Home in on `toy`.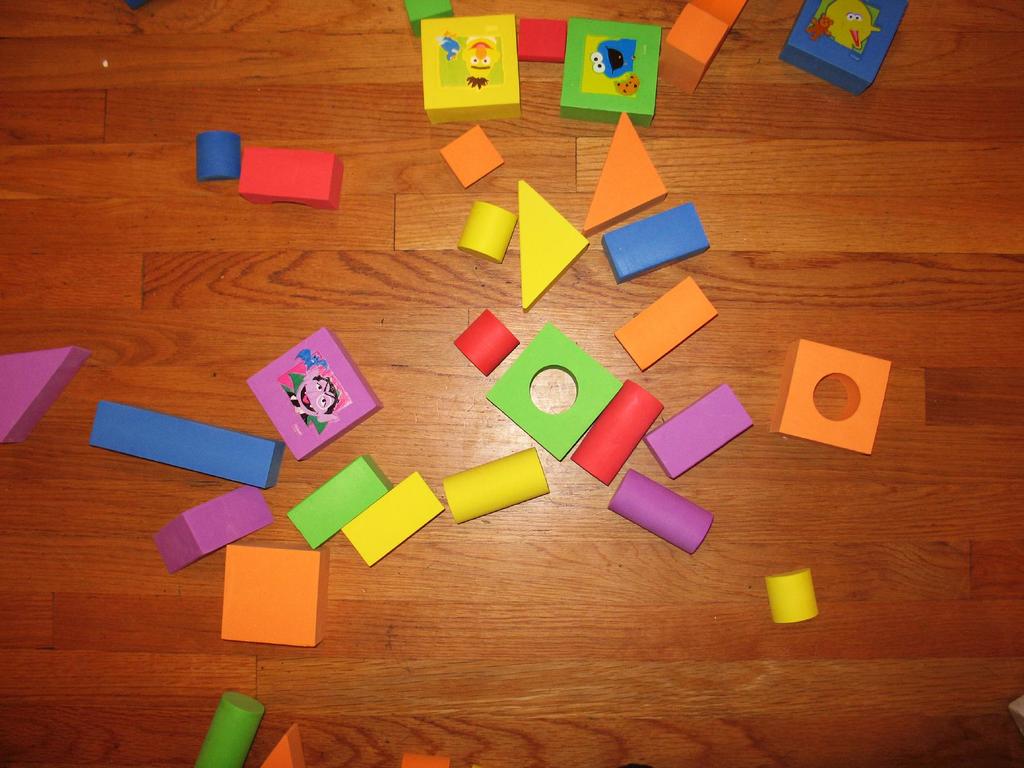
Homed in at locate(159, 483, 275, 576).
